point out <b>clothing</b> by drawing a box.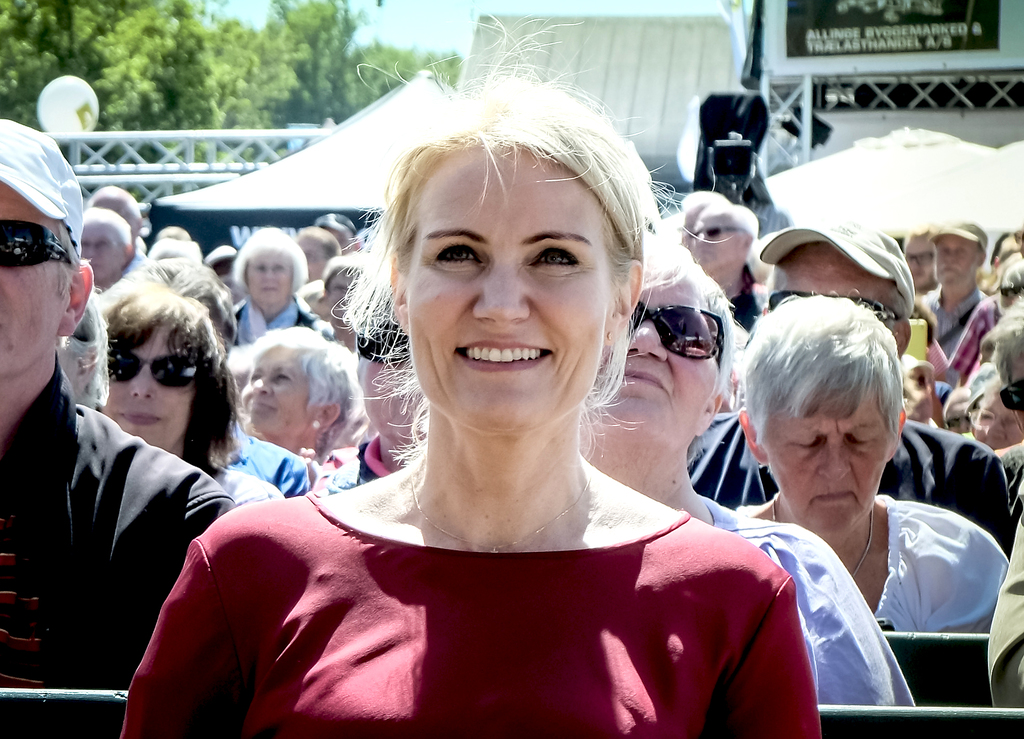
690,410,1009,558.
